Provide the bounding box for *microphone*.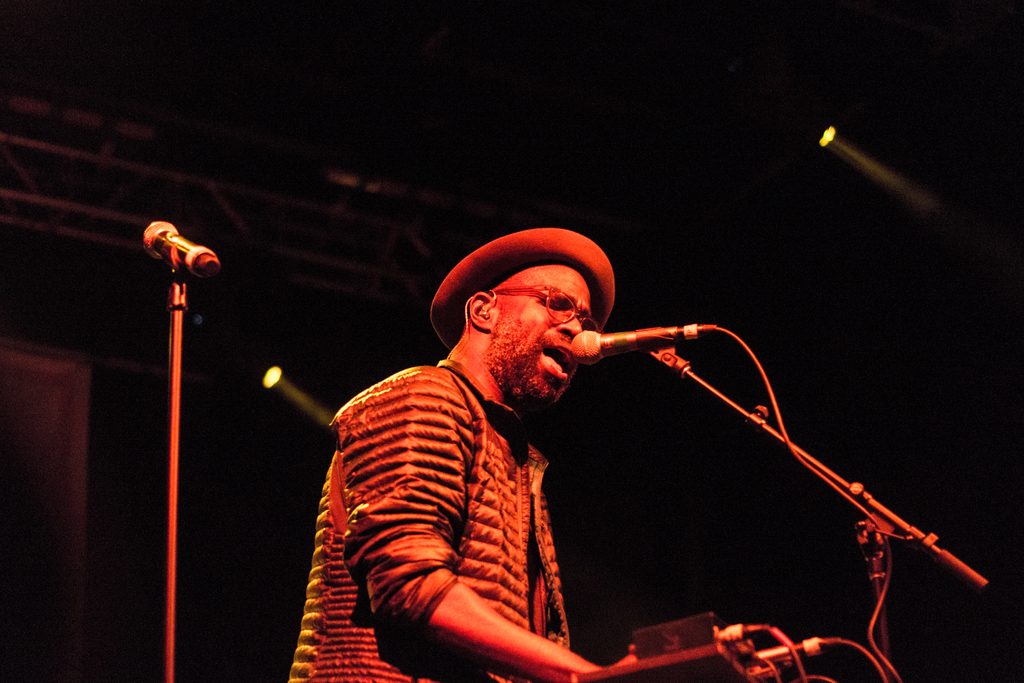
rect(130, 226, 211, 298).
